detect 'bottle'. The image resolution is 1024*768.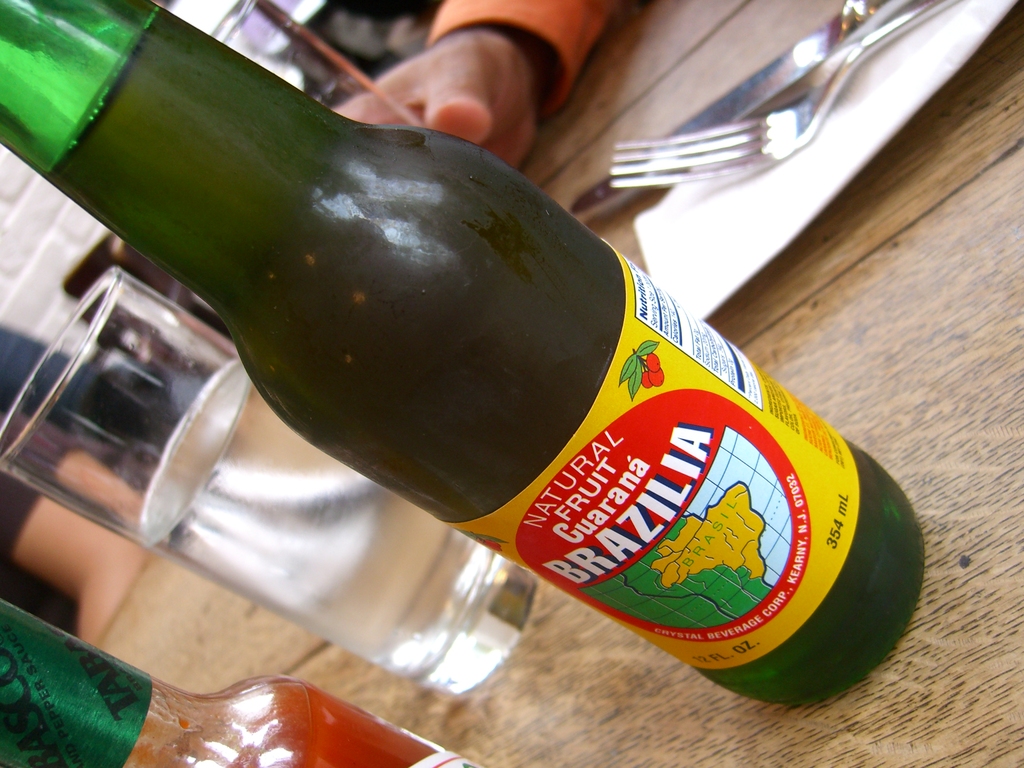
{"left": 1, "top": 596, "right": 476, "bottom": 767}.
